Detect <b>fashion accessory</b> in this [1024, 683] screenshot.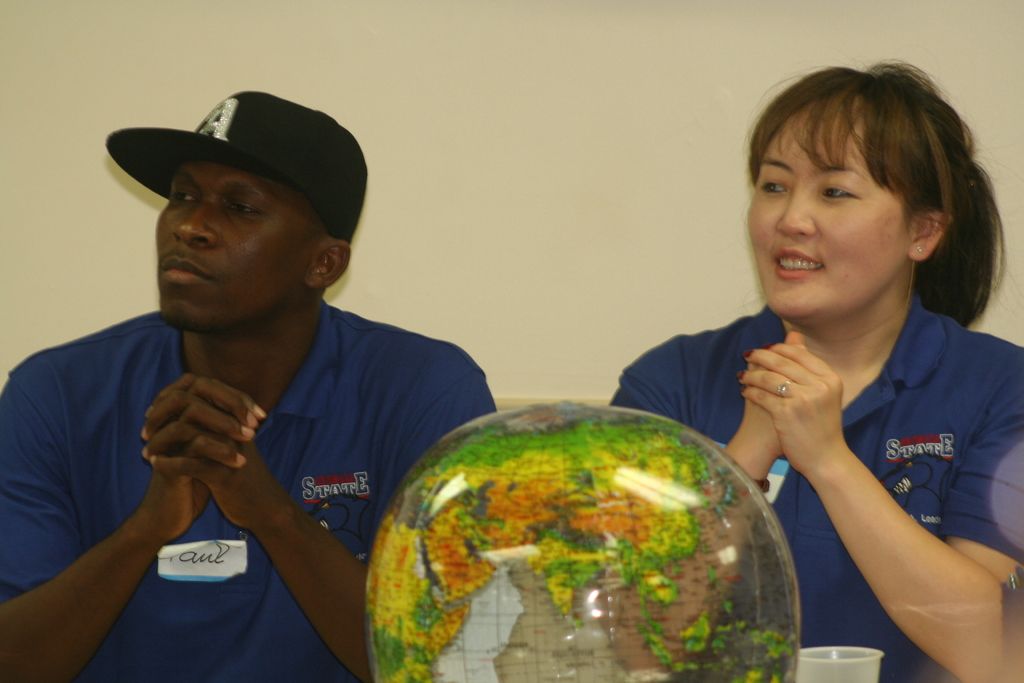
Detection: 774 377 796 402.
